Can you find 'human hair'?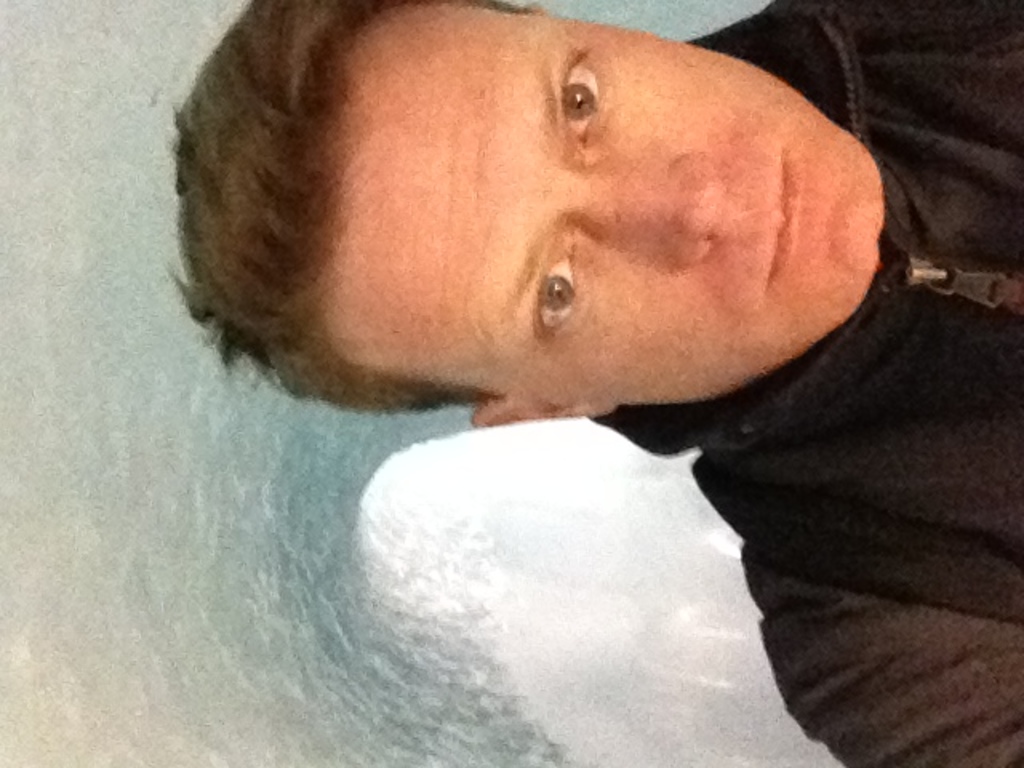
Yes, bounding box: {"x1": 162, "y1": 0, "x2": 538, "y2": 426}.
